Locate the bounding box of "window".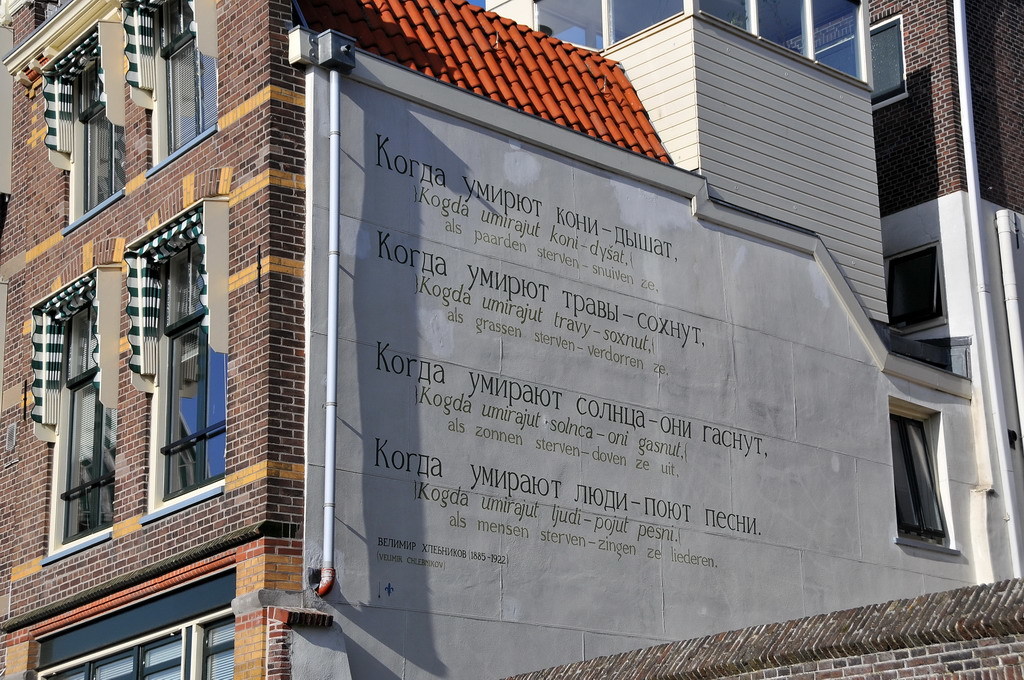
Bounding box: x1=144 y1=0 x2=236 y2=171.
